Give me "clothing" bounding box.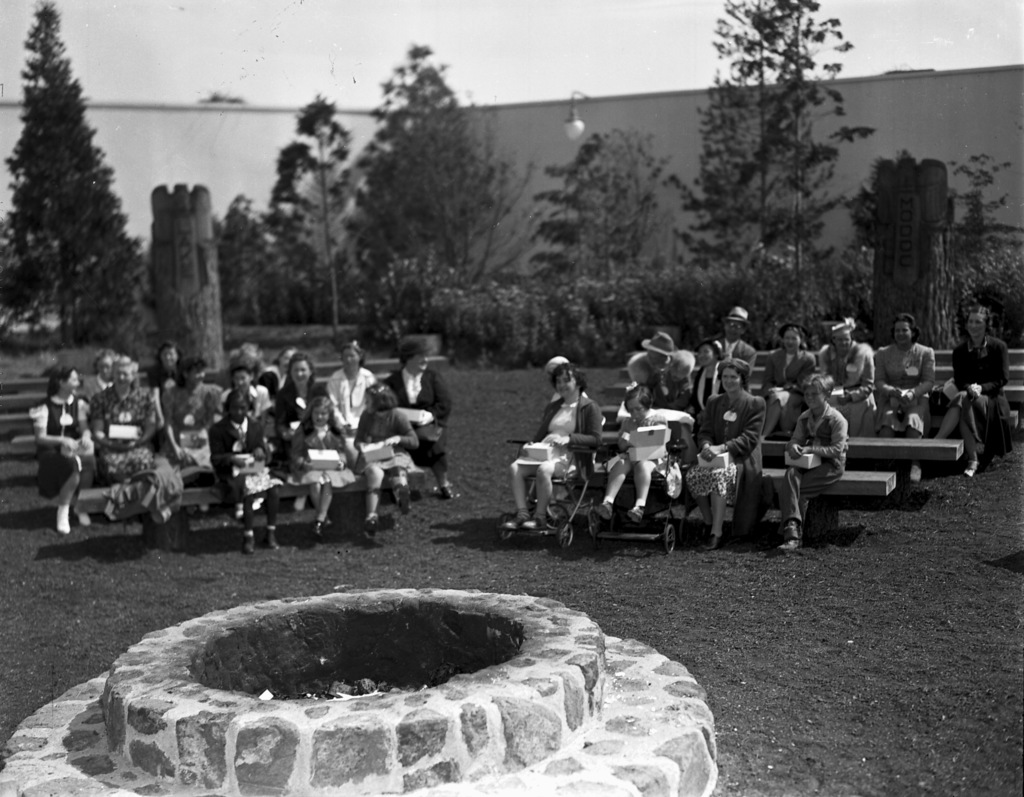
(278,429,344,490).
